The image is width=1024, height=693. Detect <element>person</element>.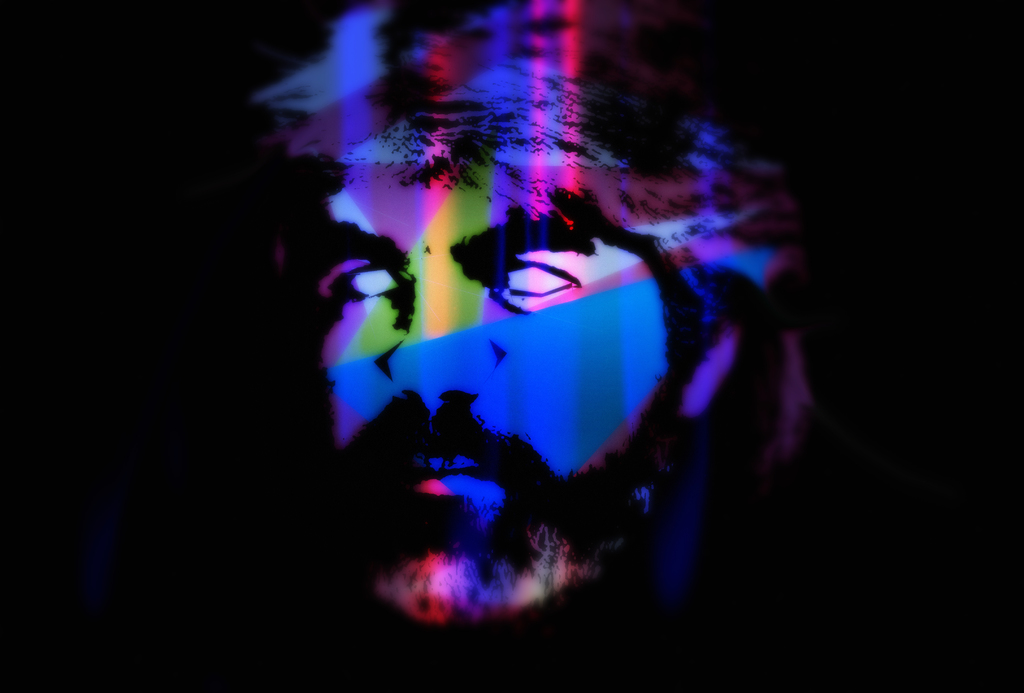
Detection: [x1=240, y1=0, x2=828, y2=692].
